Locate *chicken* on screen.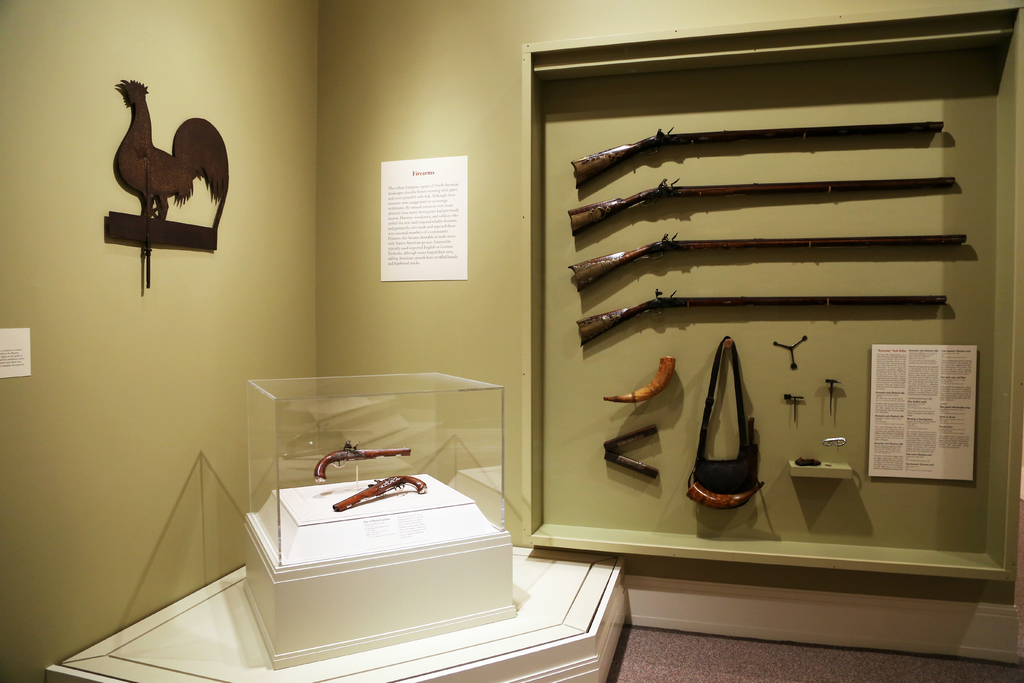
On screen at pyautogui.locateOnScreen(108, 79, 212, 227).
